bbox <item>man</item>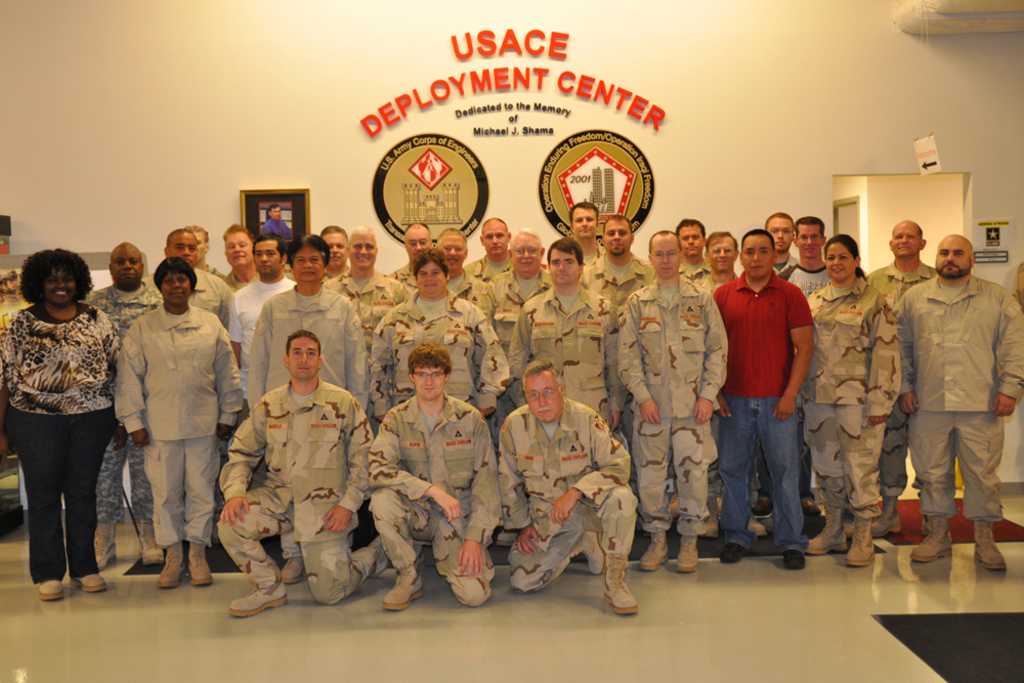
pyautogui.locateOnScreen(437, 223, 486, 300)
